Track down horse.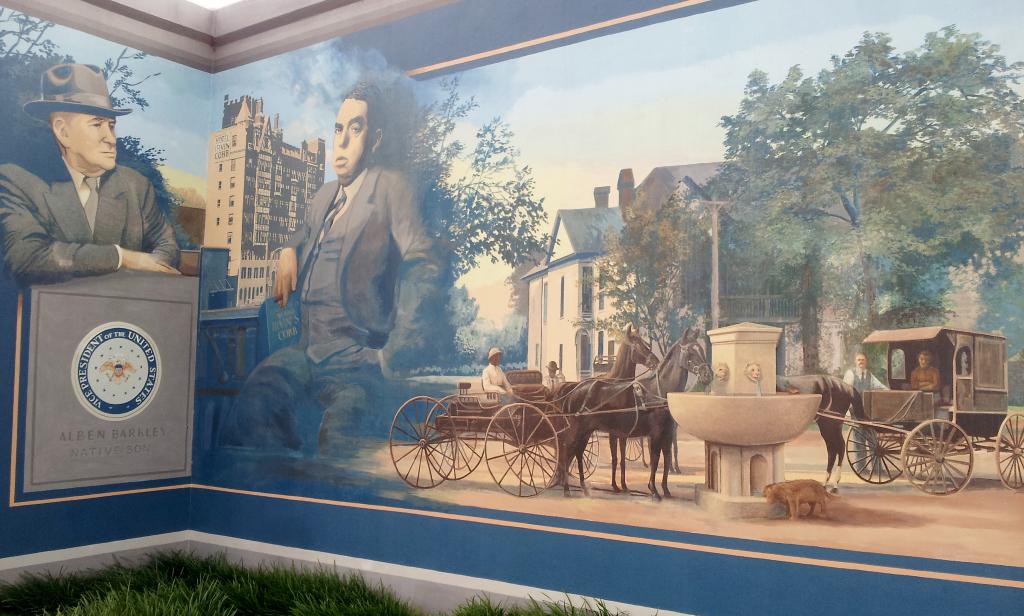
Tracked to {"left": 776, "top": 368, "right": 874, "bottom": 494}.
